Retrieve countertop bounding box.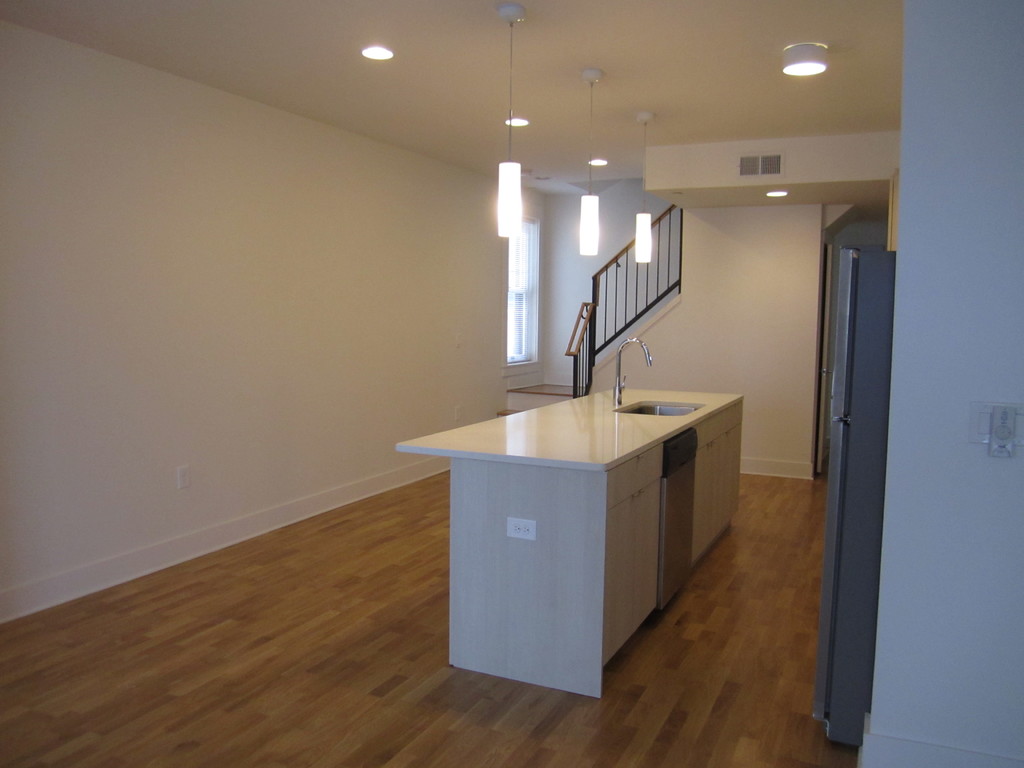
Bounding box: [left=395, top=383, right=745, bottom=700].
